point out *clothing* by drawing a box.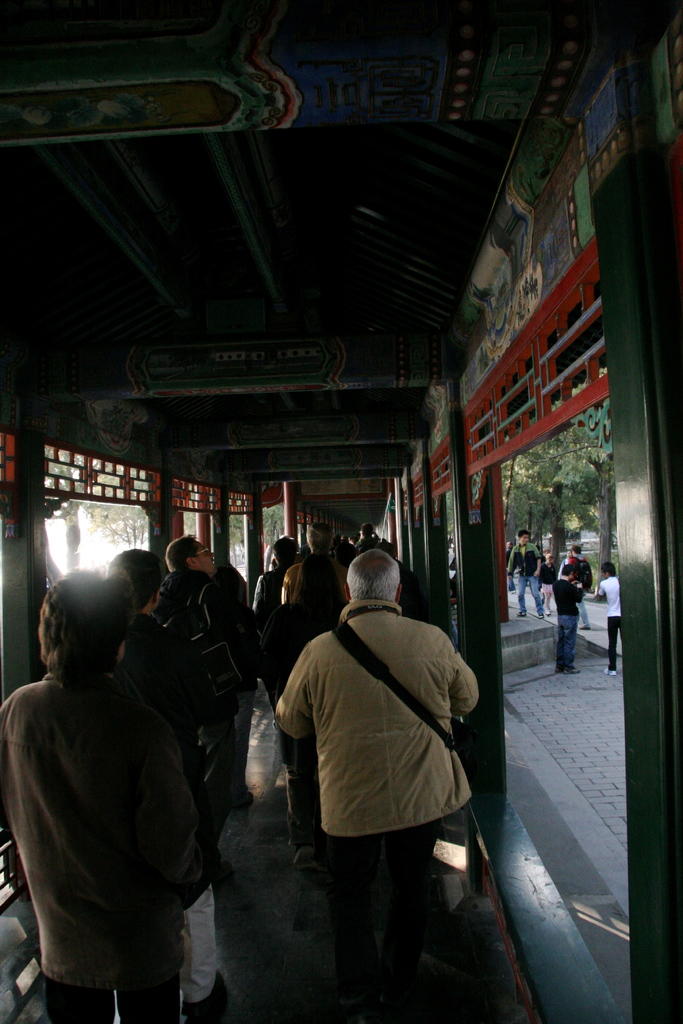
(left=506, top=542, right=539, bottom=611).
